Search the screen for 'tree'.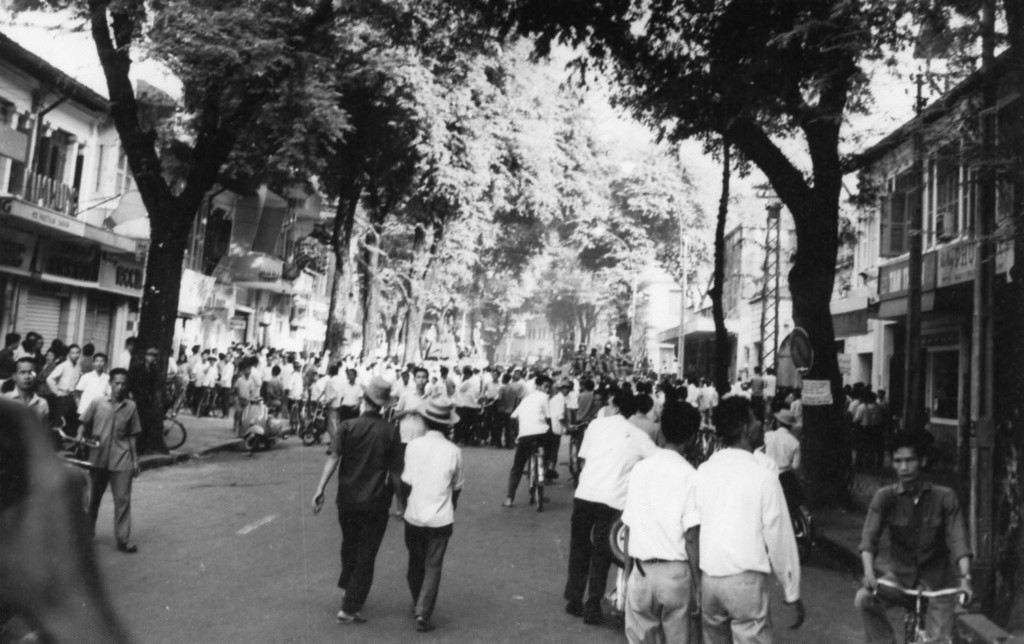
Found at box(414, 21, 569, 432).
